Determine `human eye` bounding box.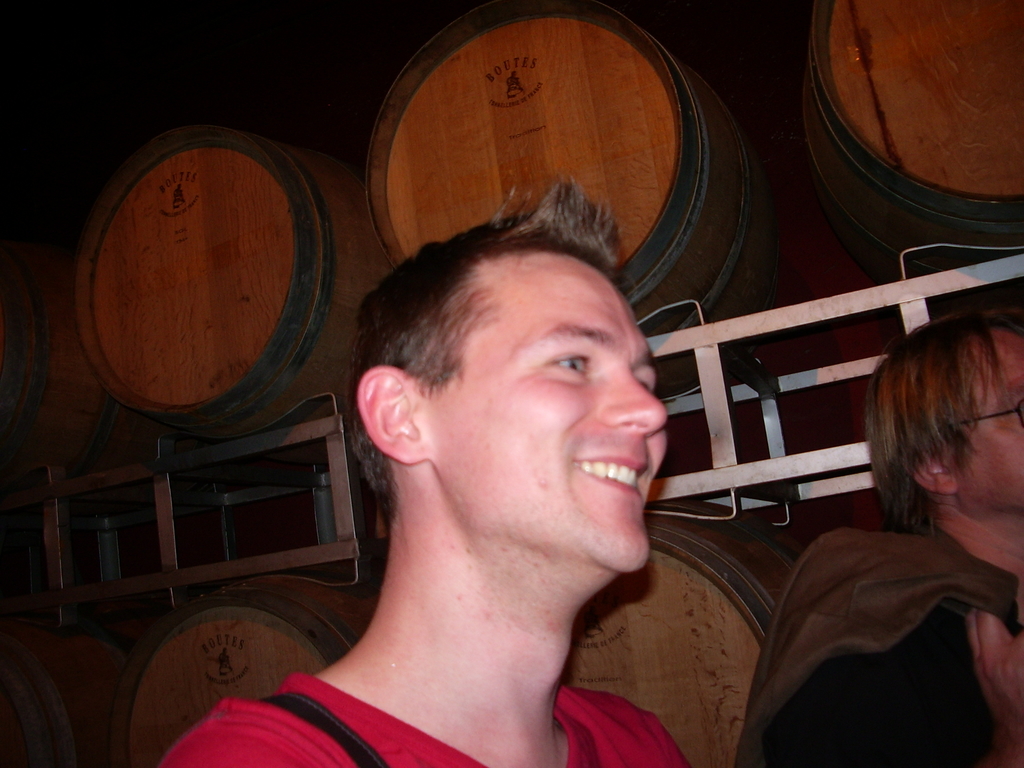
Determined: x1=546 y1=352 x2=593 y2=376.
